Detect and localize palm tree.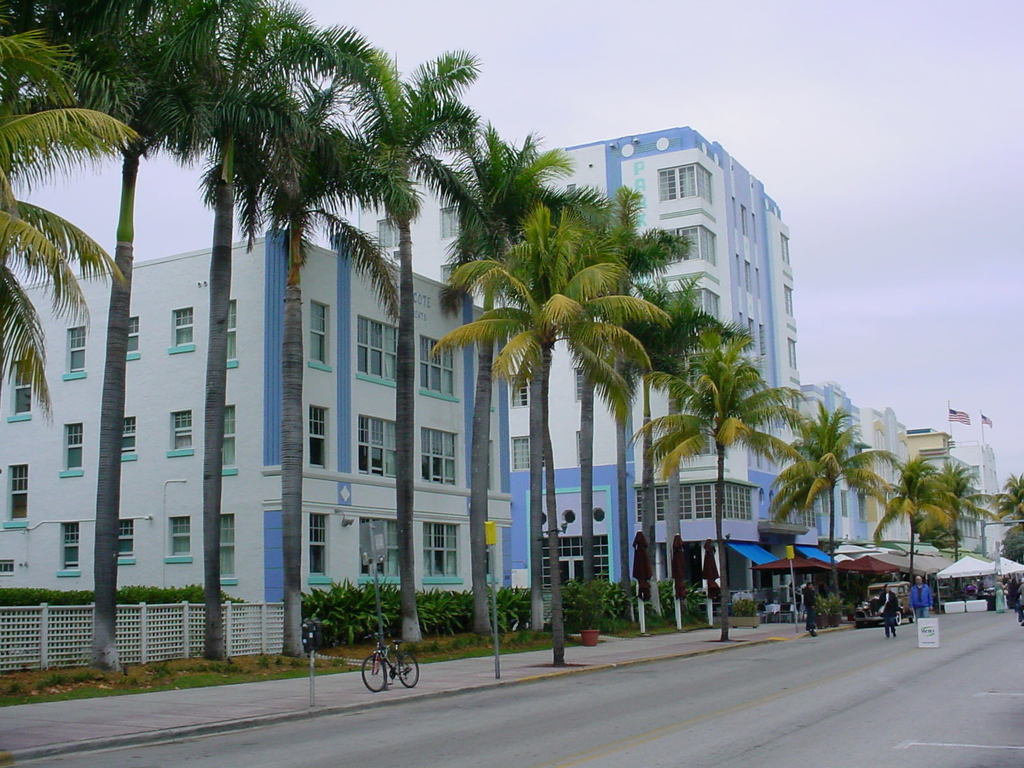
Localized at <region>20, 0, 221, 663</region>.
